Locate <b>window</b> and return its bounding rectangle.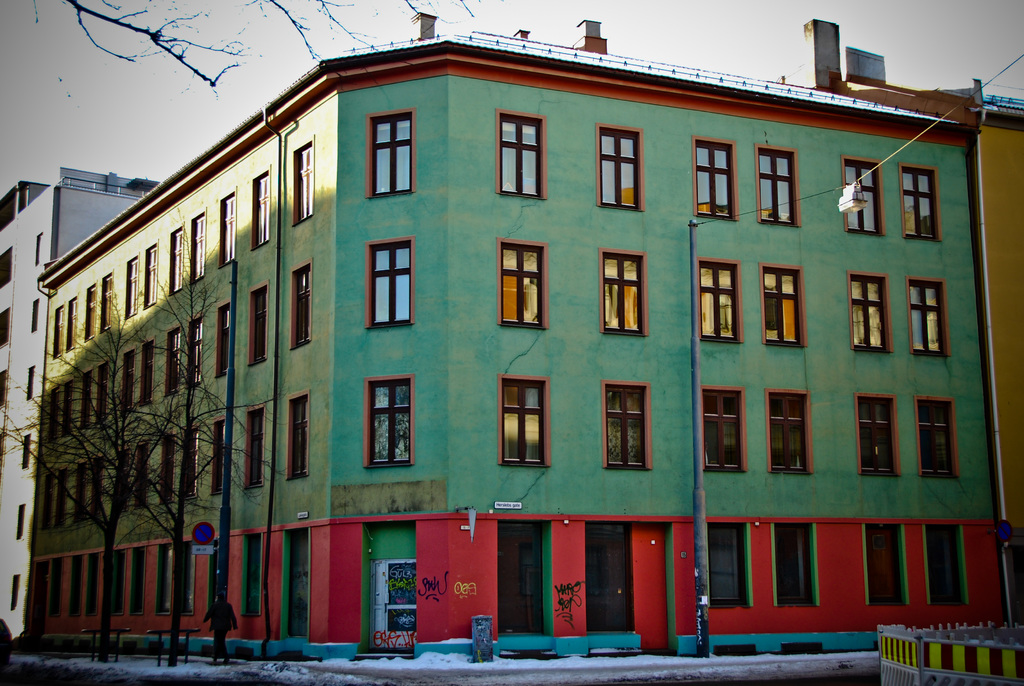
[292, 258, 311, 350].
